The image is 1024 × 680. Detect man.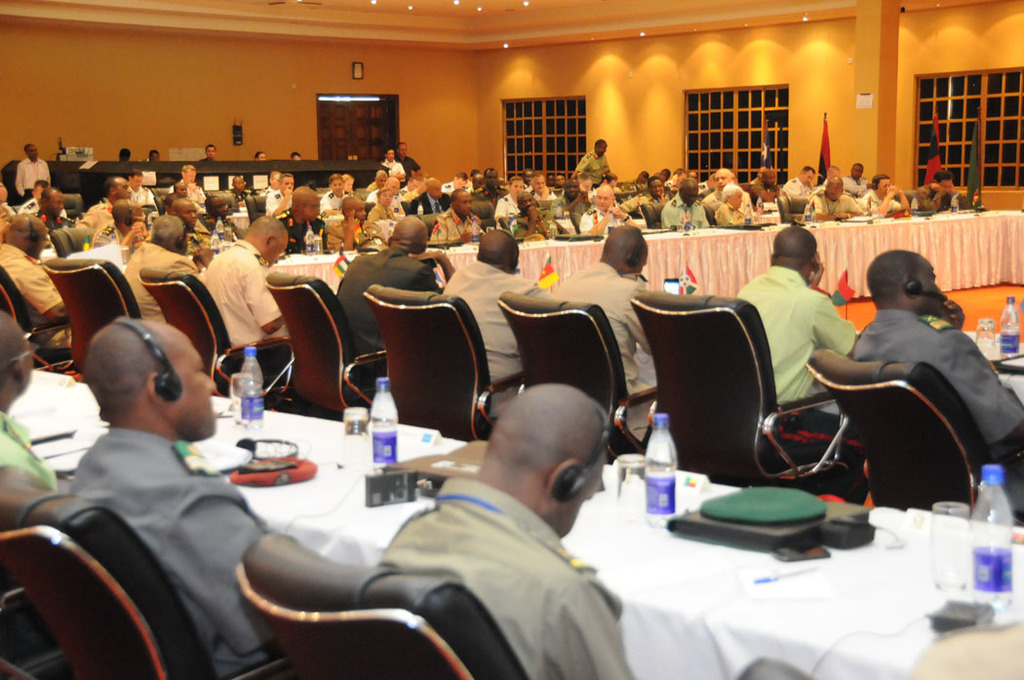
Detection: [544,223,670,441].
